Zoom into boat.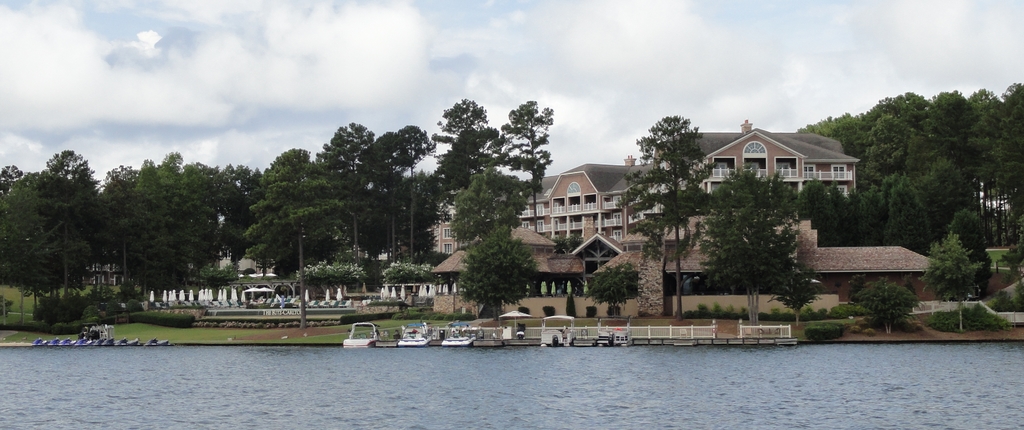
Zoom target: detection(143, 336, 175, 347).
